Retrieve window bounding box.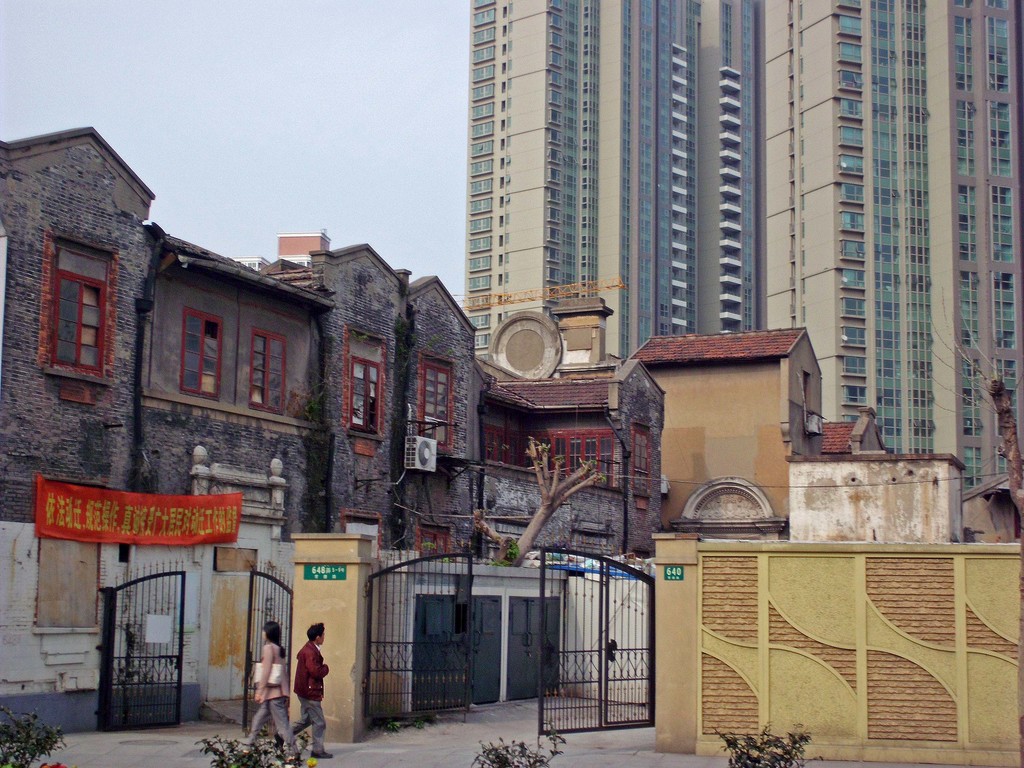
Bounding box: 963 440 981 492.
